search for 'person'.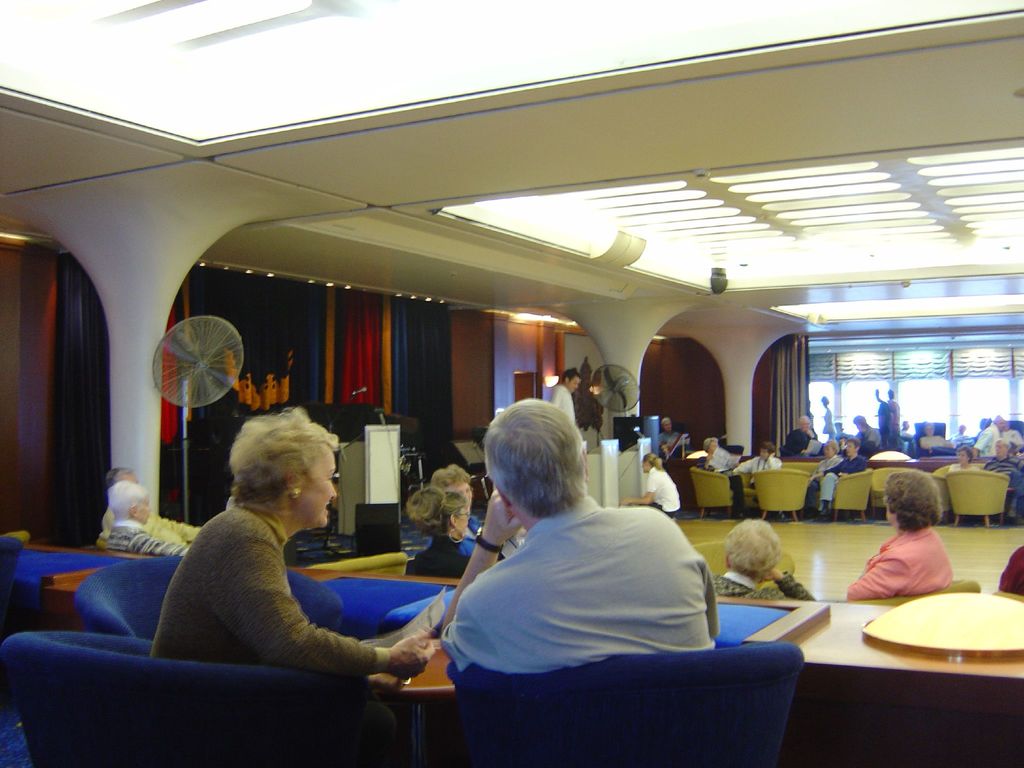
Found at select_region(833, 412, 880, 467).
